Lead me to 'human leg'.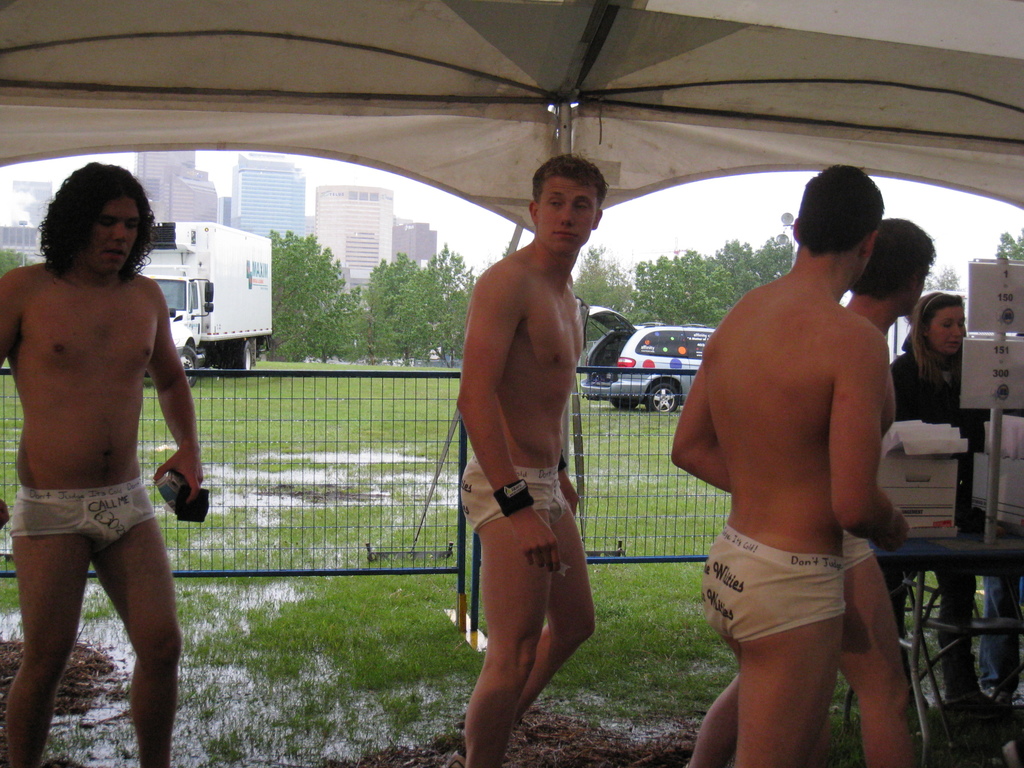
Lead to bbox=(678, 661, 748, 767).
